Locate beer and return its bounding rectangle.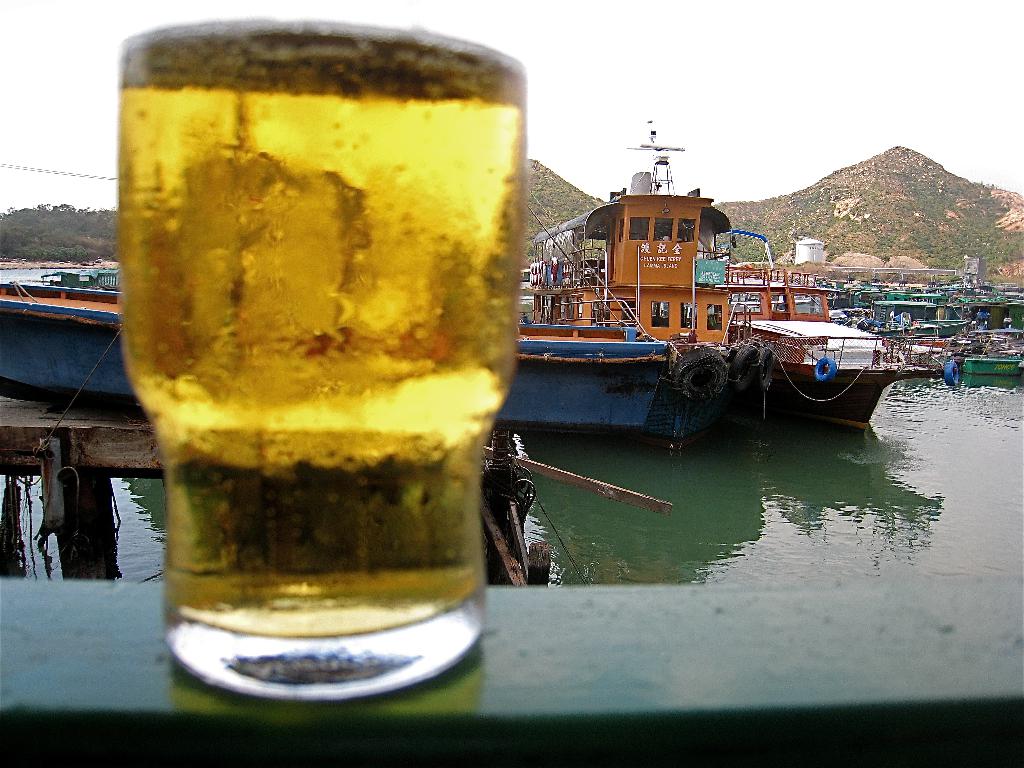
[left=118, top=15, right=525, bottom=632].
